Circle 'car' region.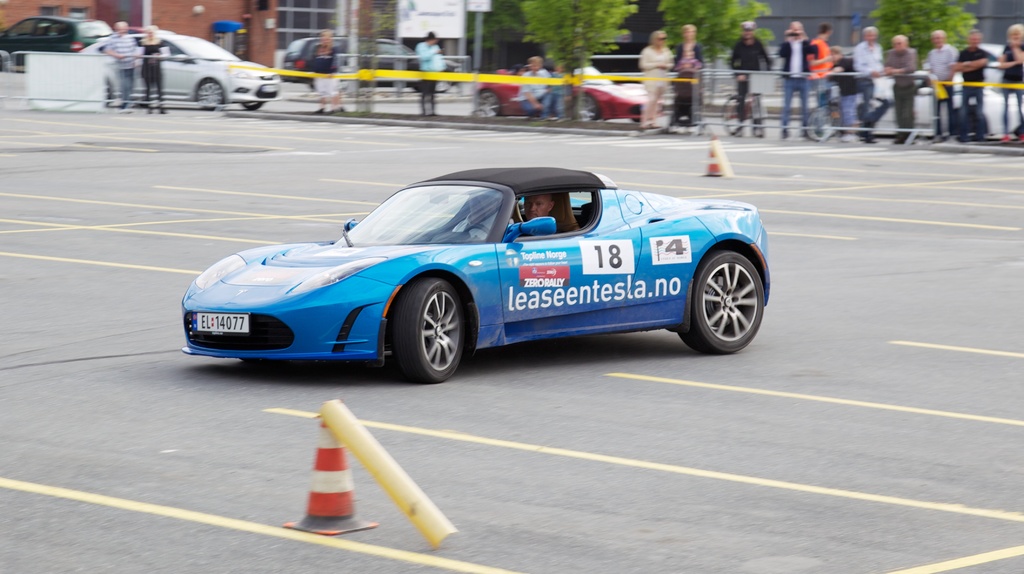
Region: {"x1": 829, "y1": 69, "x2": 1023, "y2": 137}.
